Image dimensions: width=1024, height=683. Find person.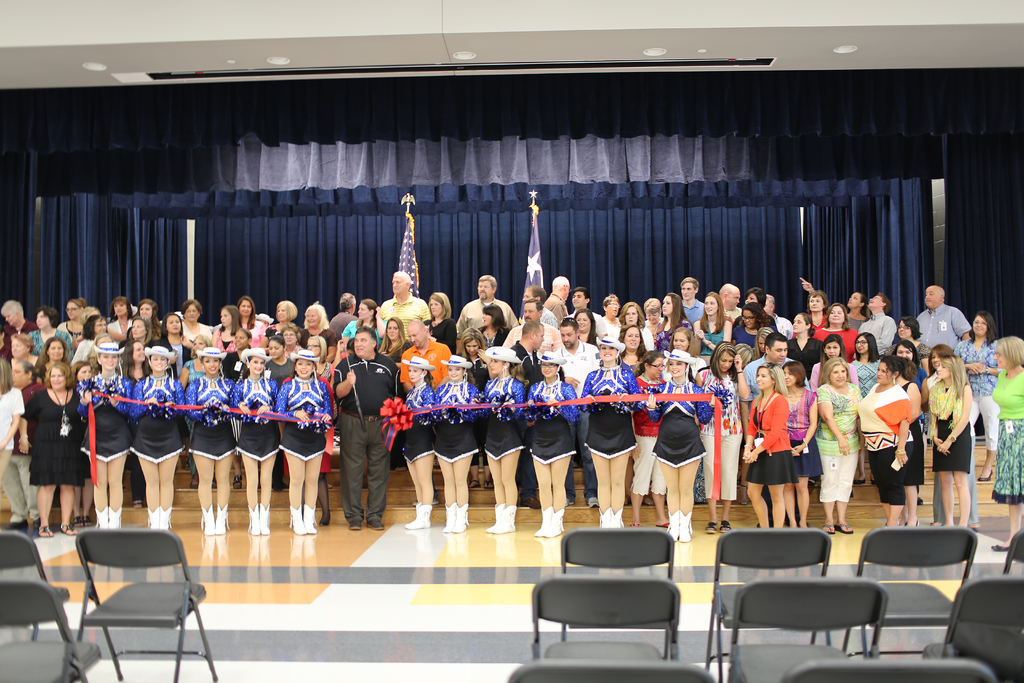
[435,354,474,532].
